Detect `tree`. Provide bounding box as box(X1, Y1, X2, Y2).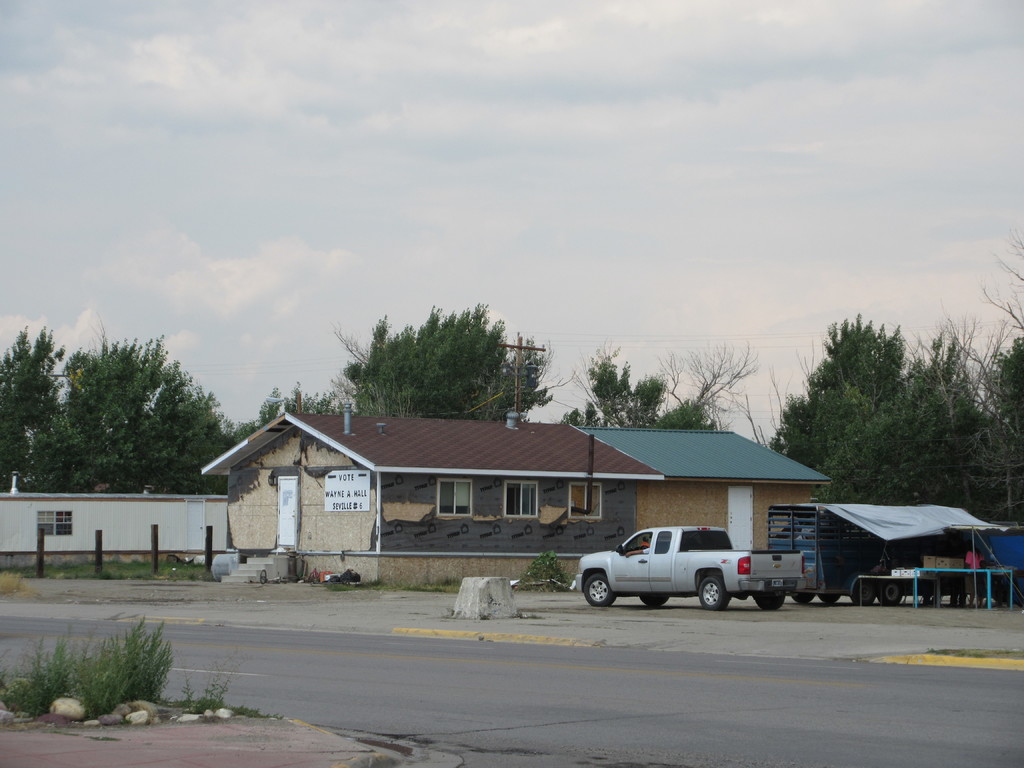
box(982, 225, 1023, 349).
